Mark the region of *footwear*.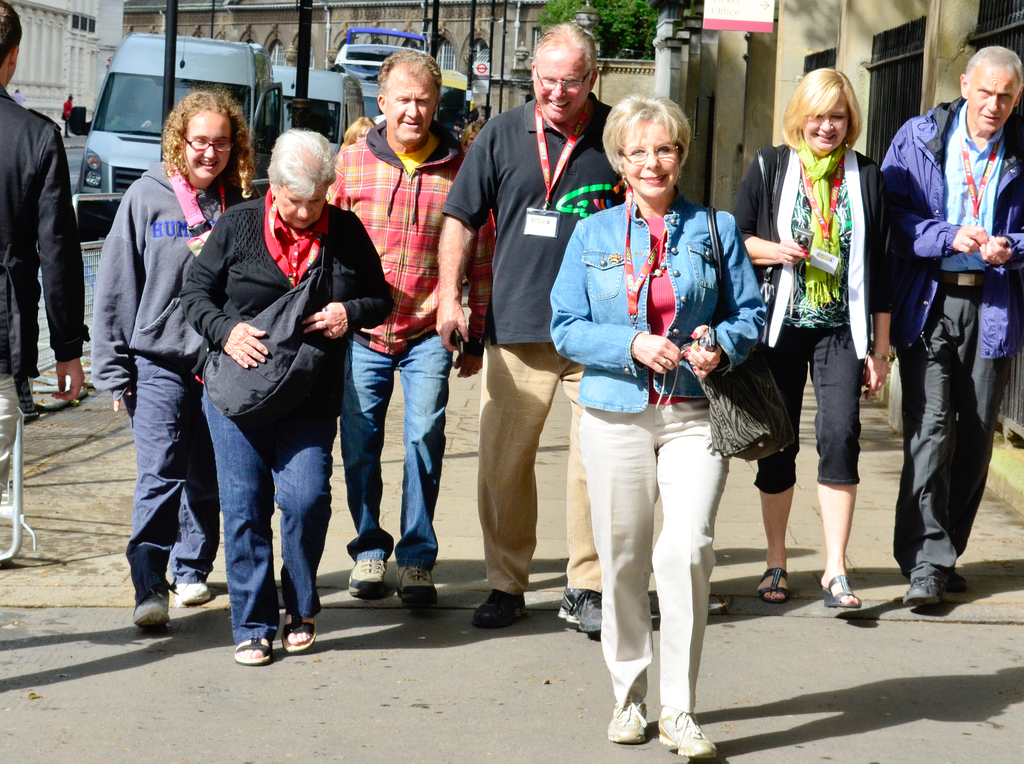
Region: Rect(174, 585, 212, 608).
